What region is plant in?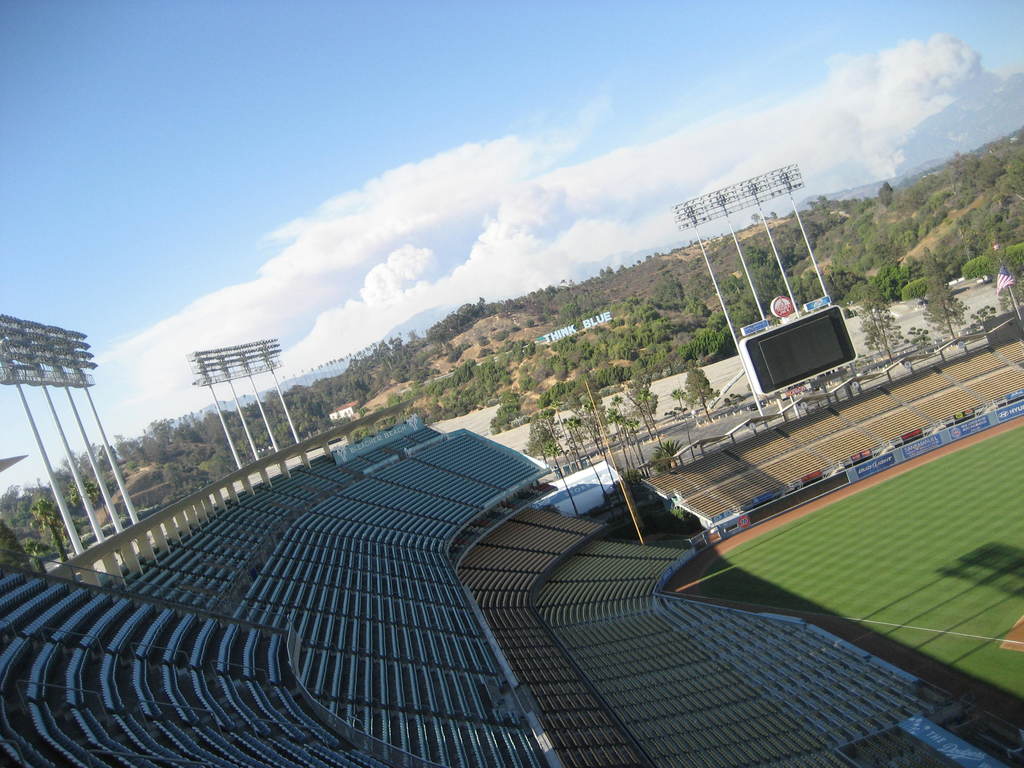
detection(651, 435, 684, 459).
